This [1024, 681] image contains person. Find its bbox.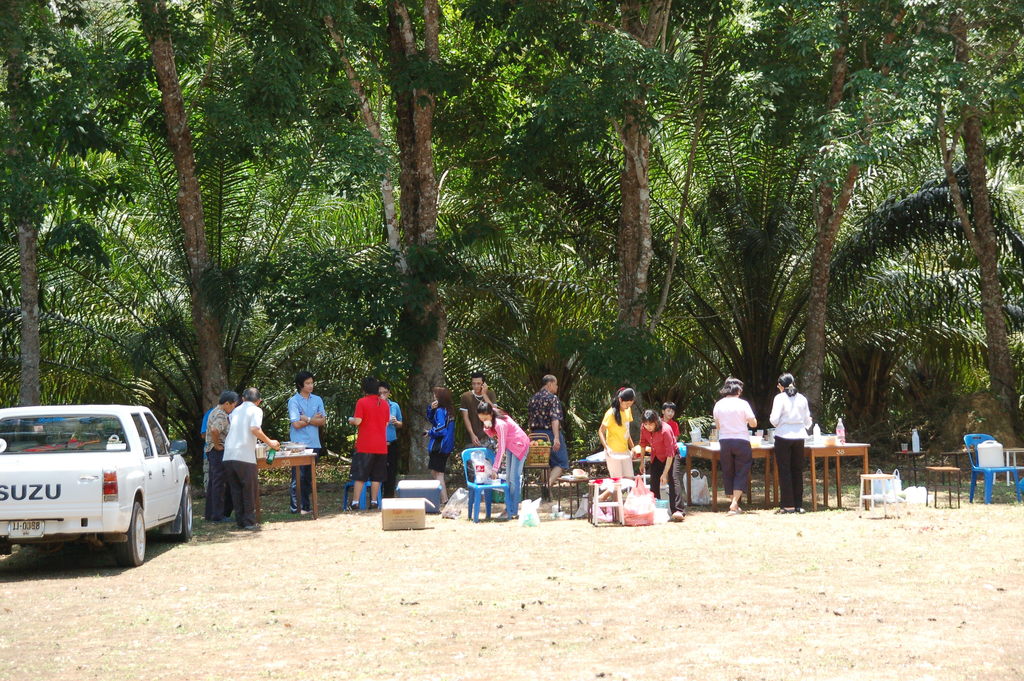
bbox(593, 388, 640, 480).
